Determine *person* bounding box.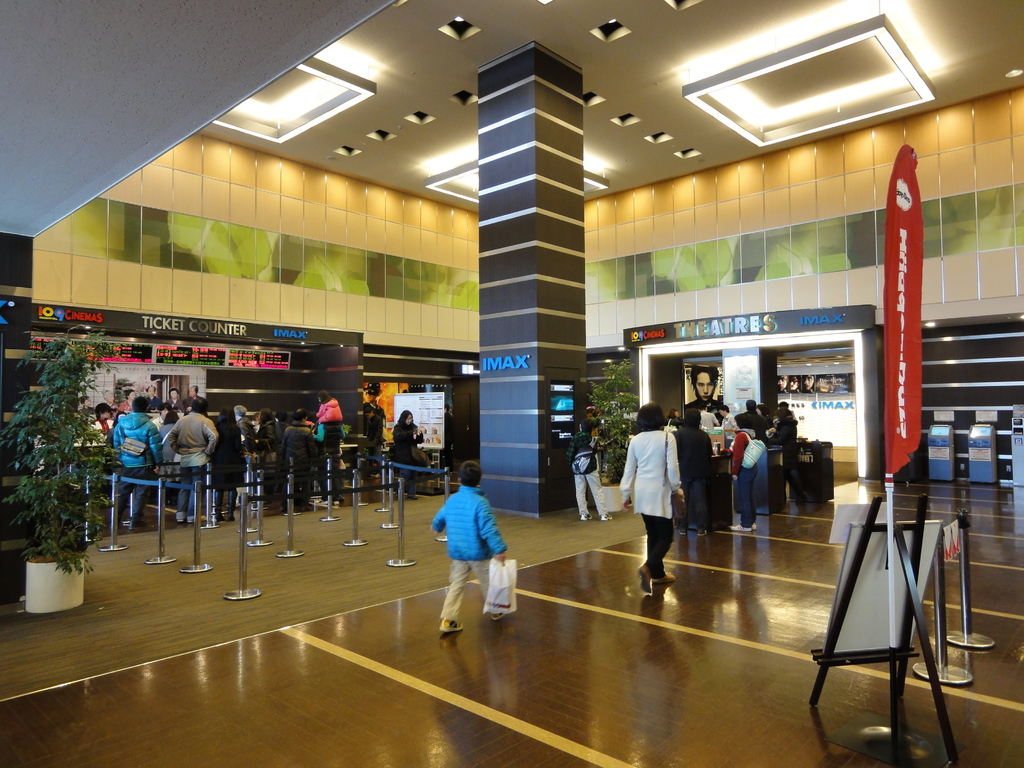
Determined: Rect(719, 420, 758, 531).
